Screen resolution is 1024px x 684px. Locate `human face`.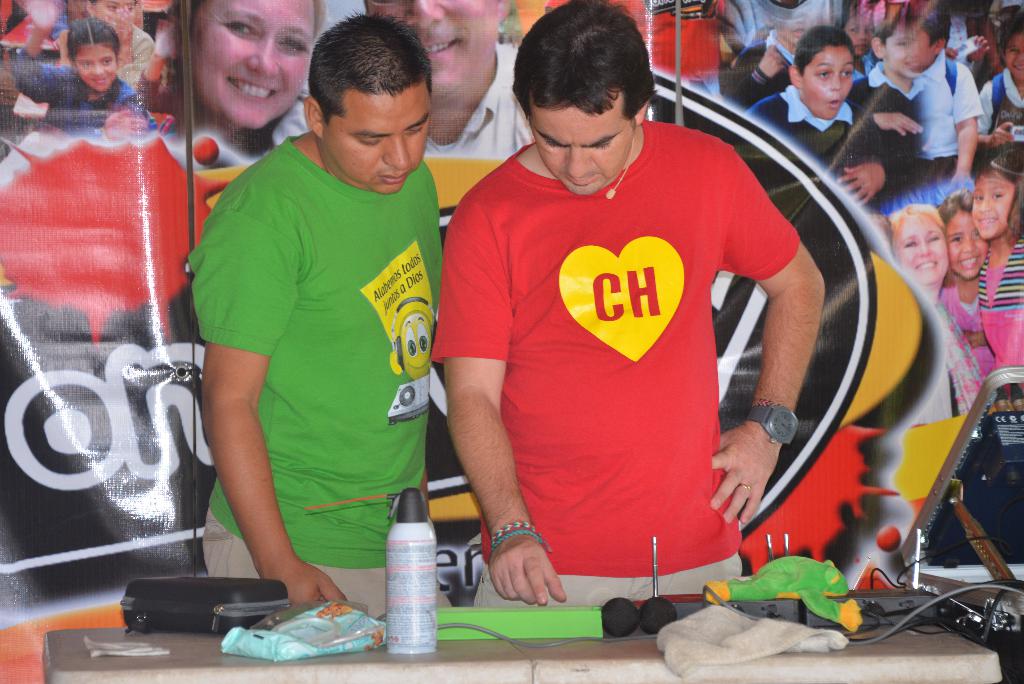
<bbox>971, 170, 1015, 246</bbox>.
